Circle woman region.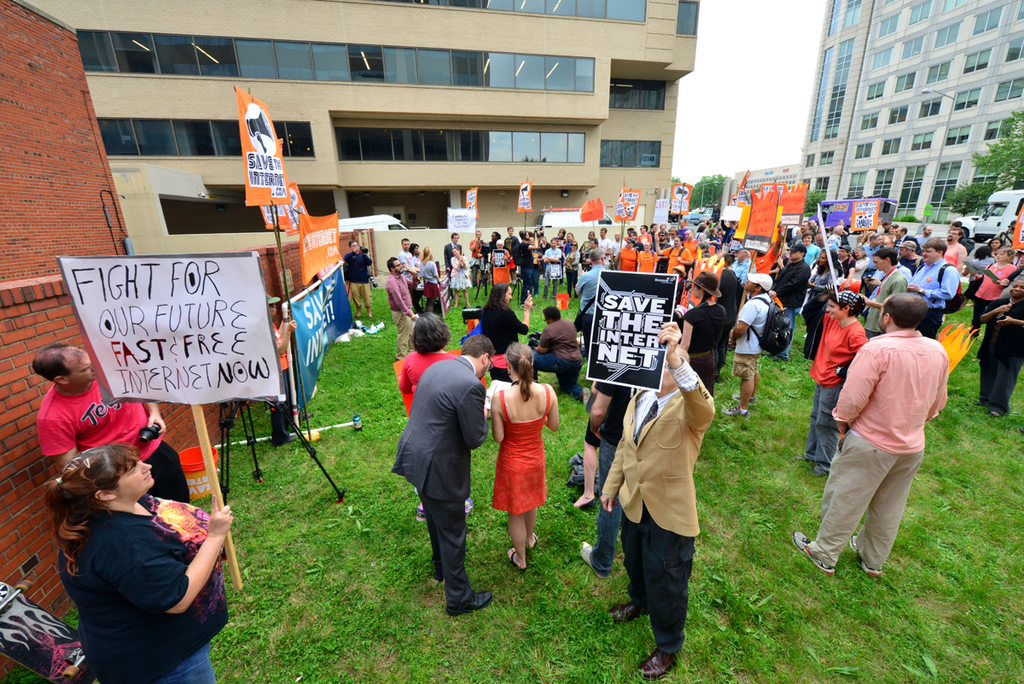
Region: pyautogui.locateOnScreen(411, 242, 421, 262).
